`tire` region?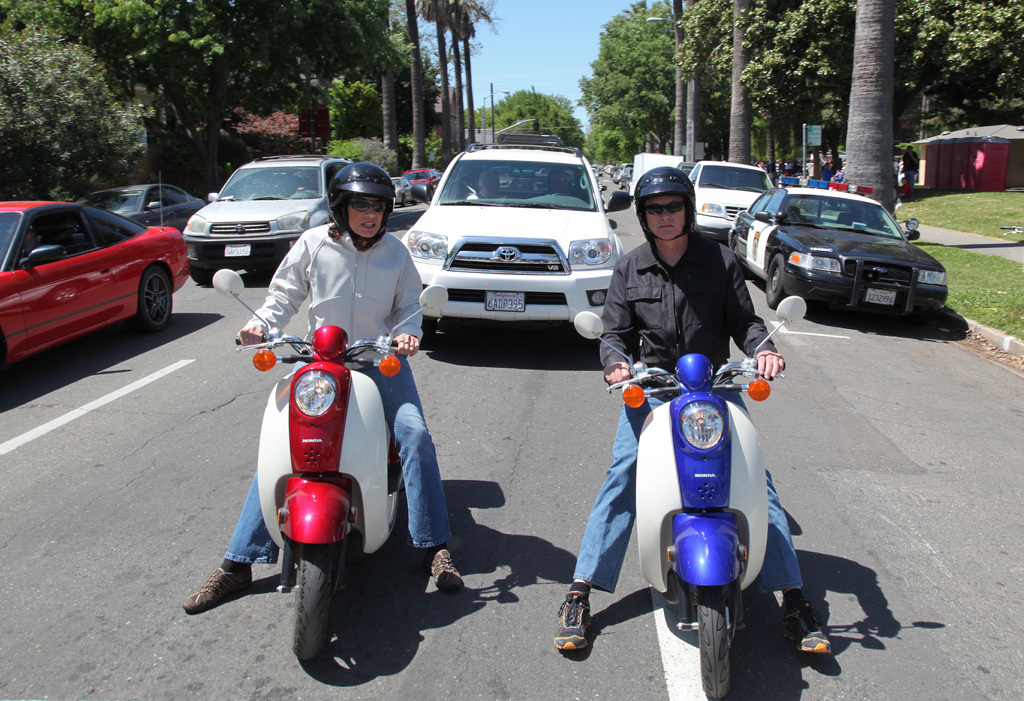
box(285, 536, 348, 661)
